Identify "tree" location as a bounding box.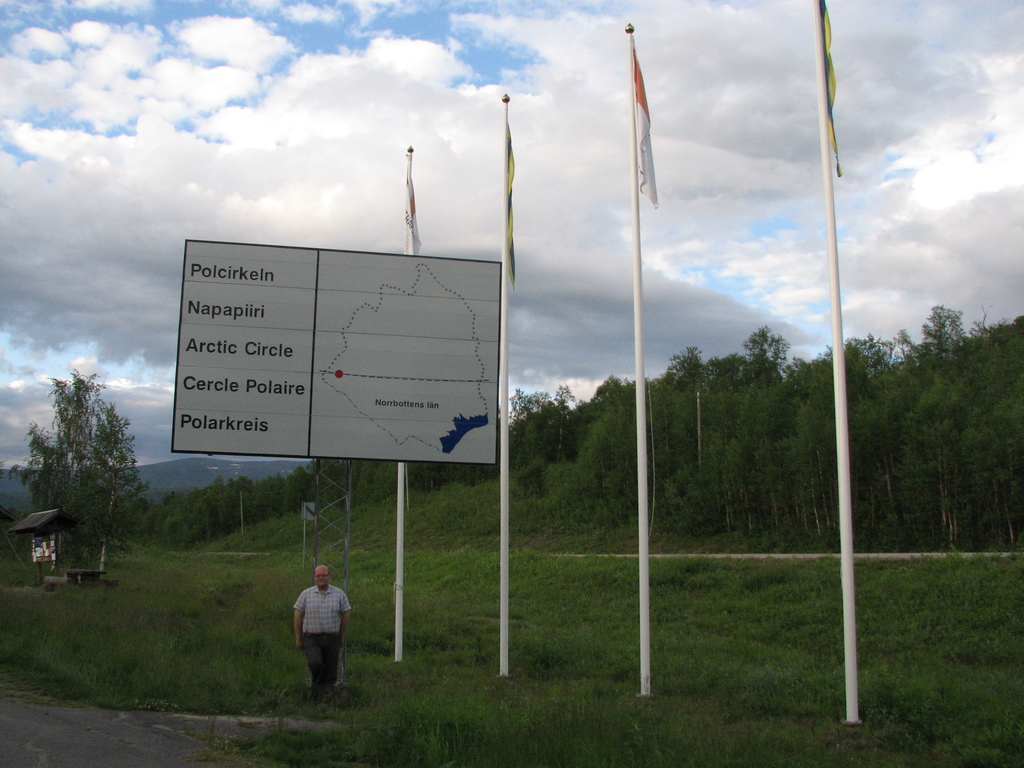
Rect(60, 402, 151, 580).
